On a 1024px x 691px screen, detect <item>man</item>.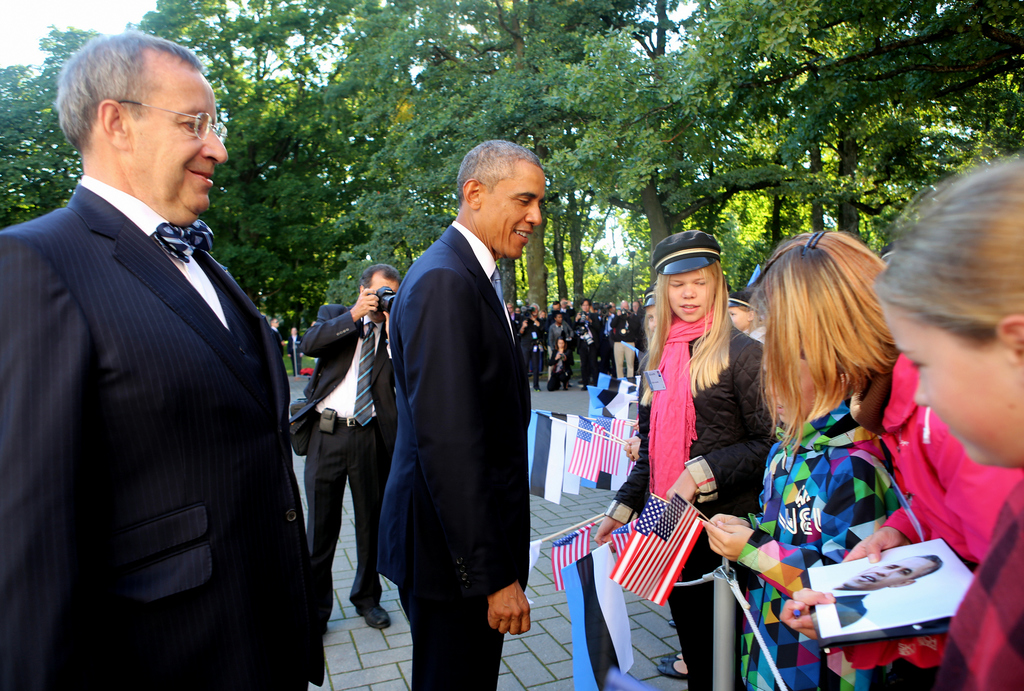
(279,252,419,639).
